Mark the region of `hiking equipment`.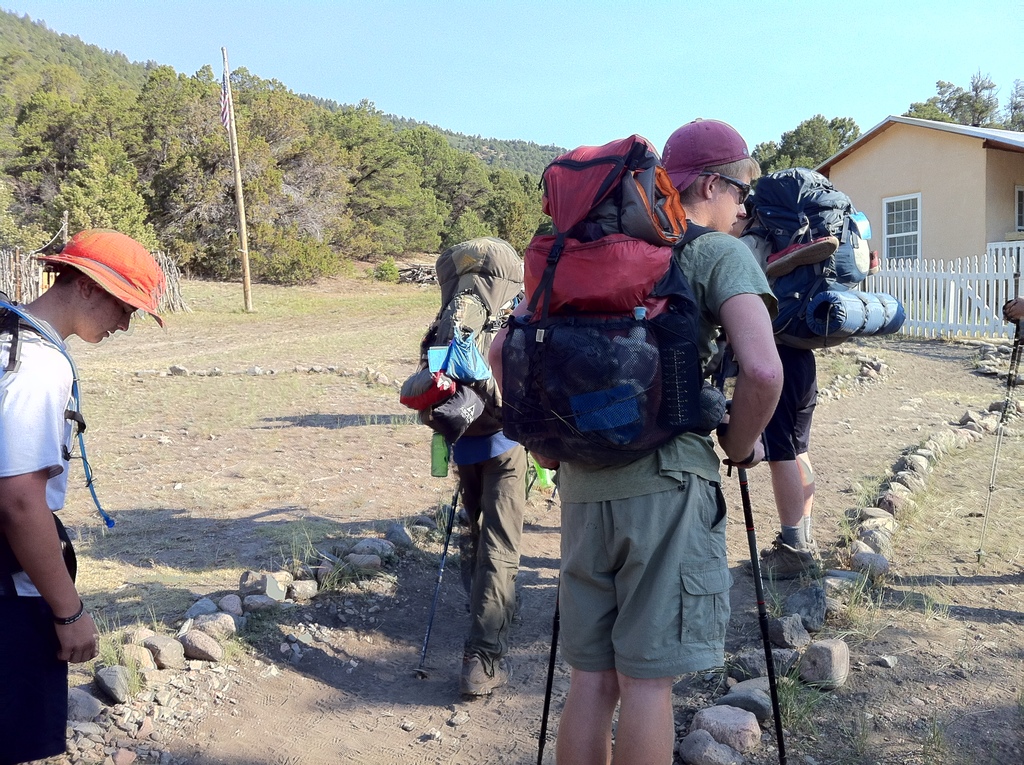
Region: BBox(981, 314, 1023, 558).
